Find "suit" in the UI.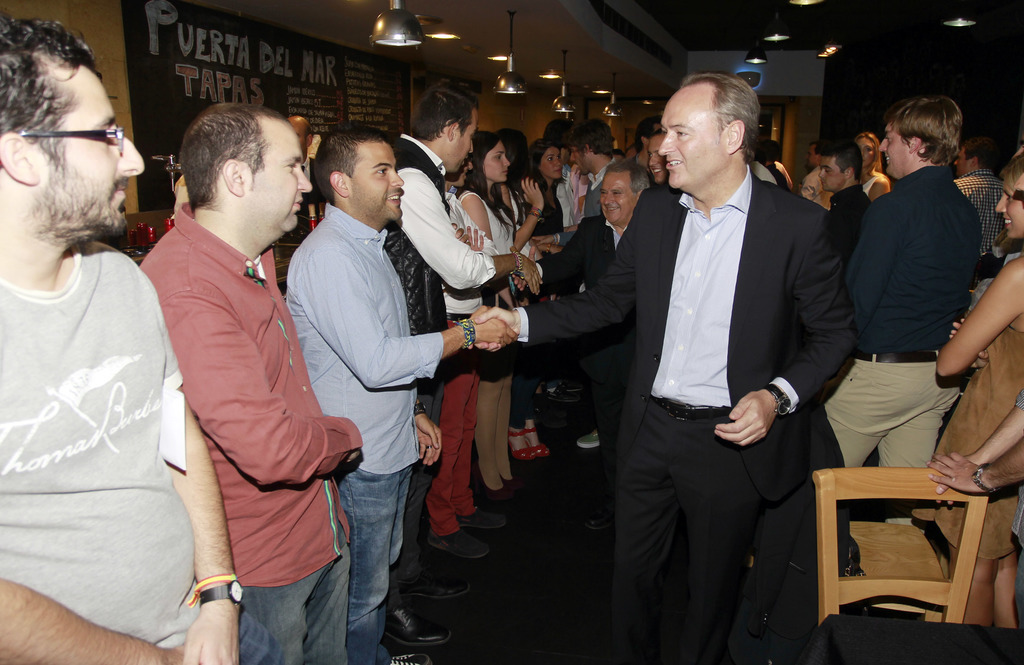
UI element at <bbox>523, 171, 854, 664</bbox>.
